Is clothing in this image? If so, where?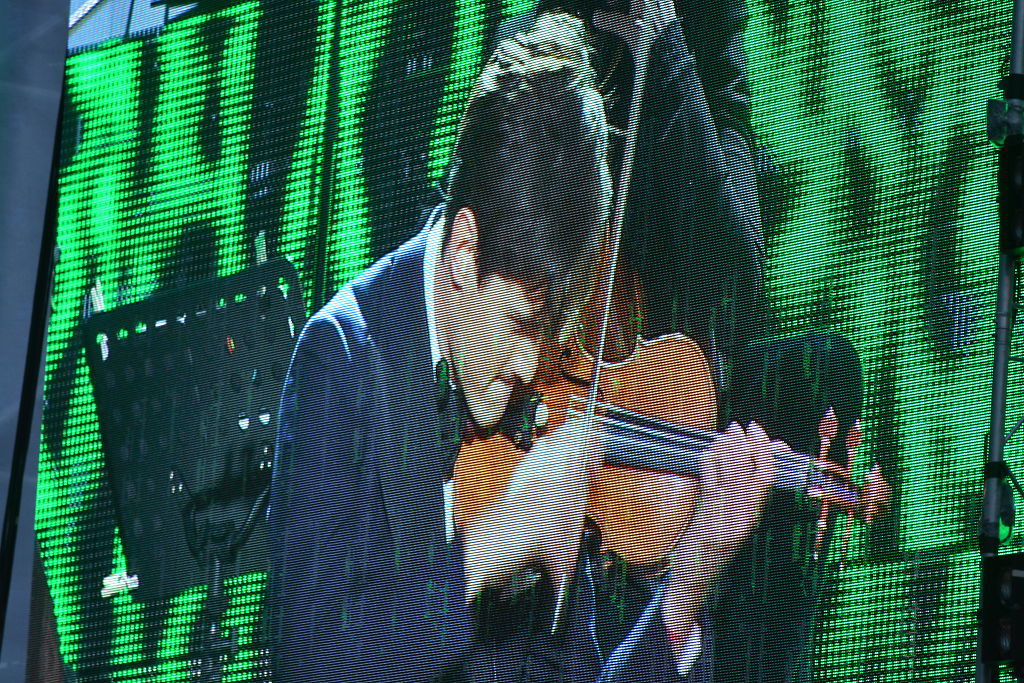
Yes, at bbox(263, 199, 723, 682).
